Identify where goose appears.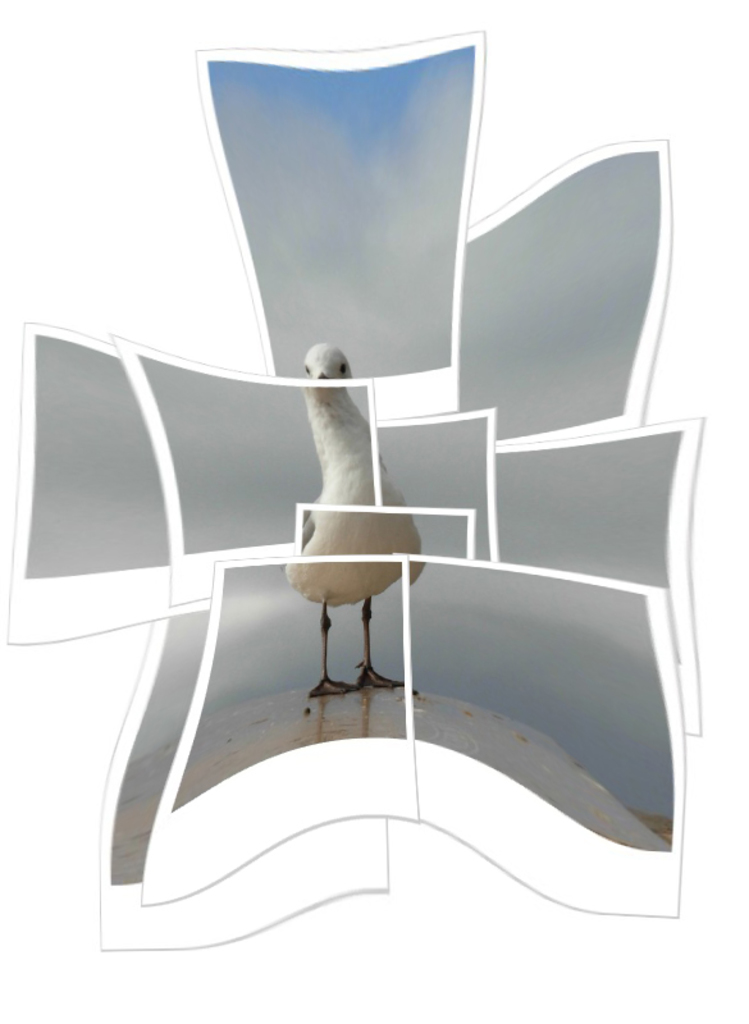
Appears at bbox=(275, 339, 434, 700).
